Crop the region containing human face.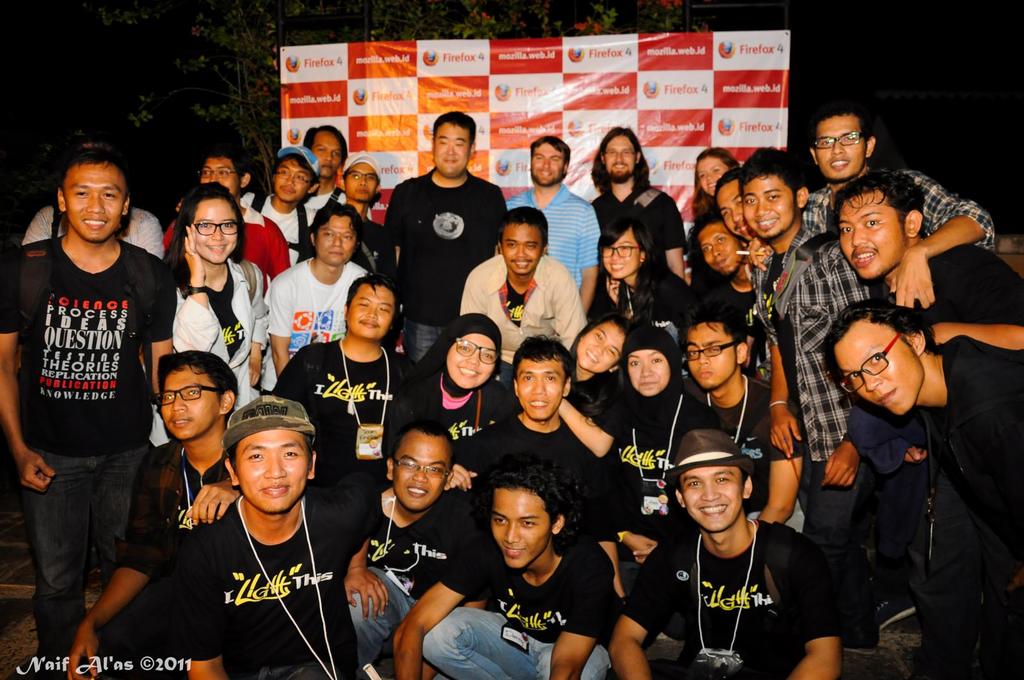
Crop region: x1=349 y1=288 x2=388 y2=340.
